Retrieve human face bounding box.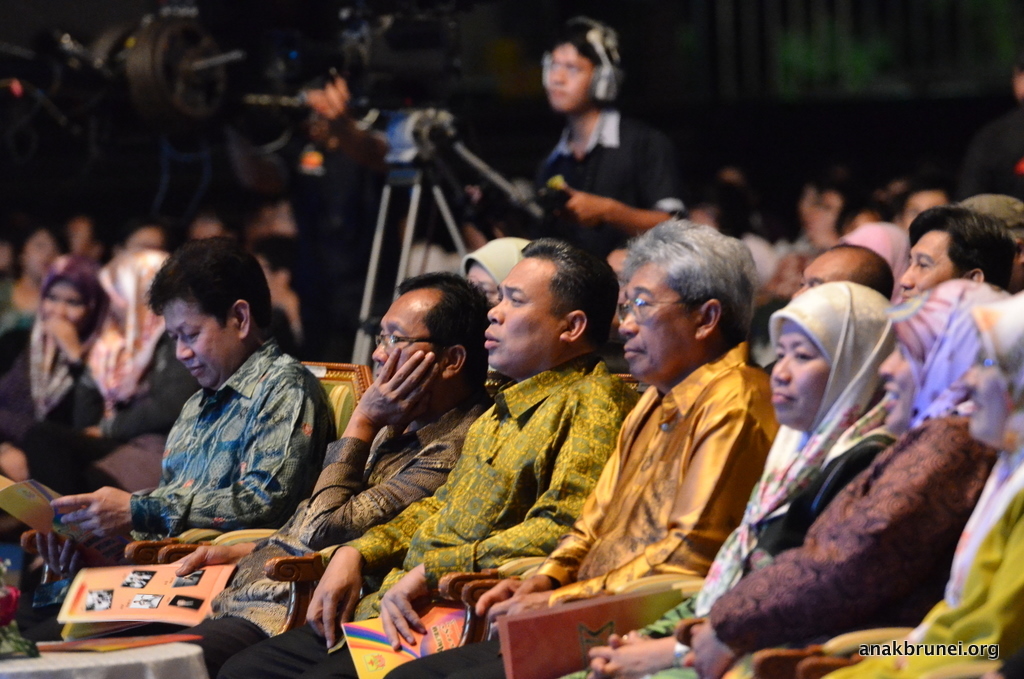
Bounding box: crop(902, 230, 950, 300).
